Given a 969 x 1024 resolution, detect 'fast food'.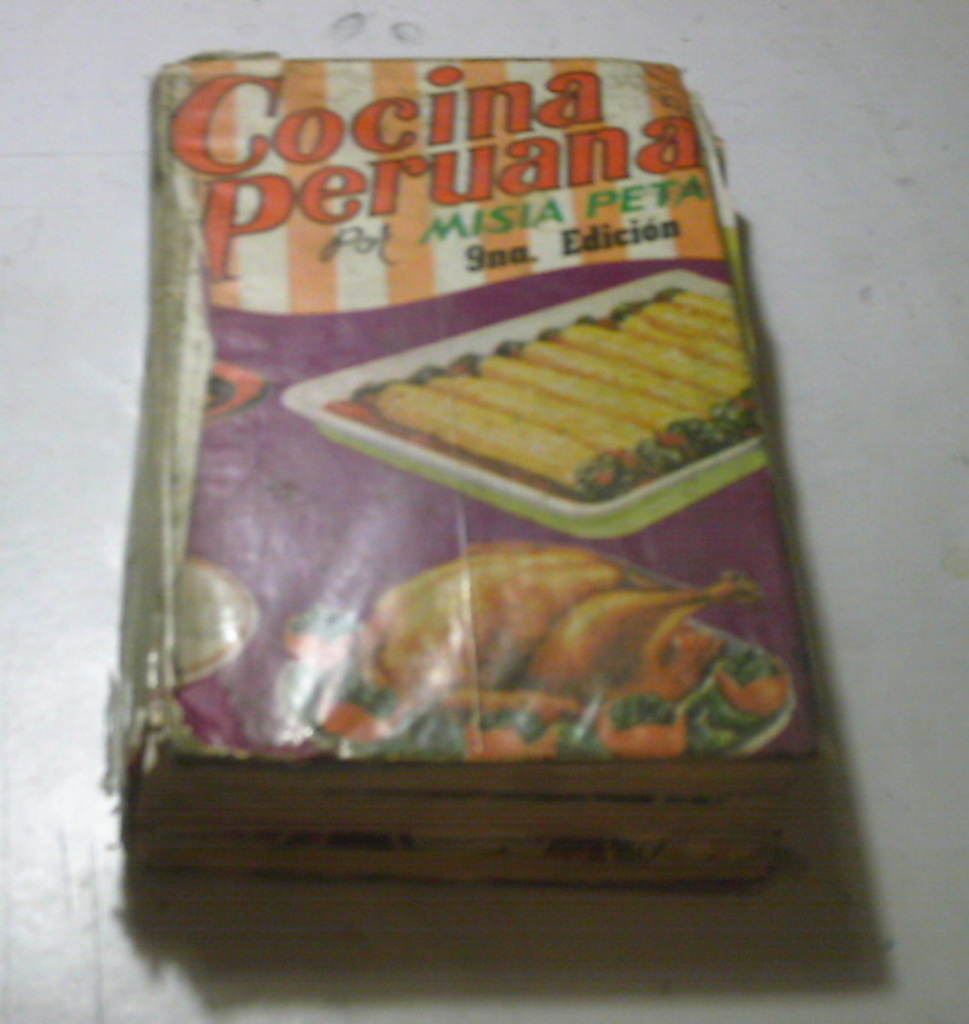
[left=271, top=534, right=790, bottom=763].
